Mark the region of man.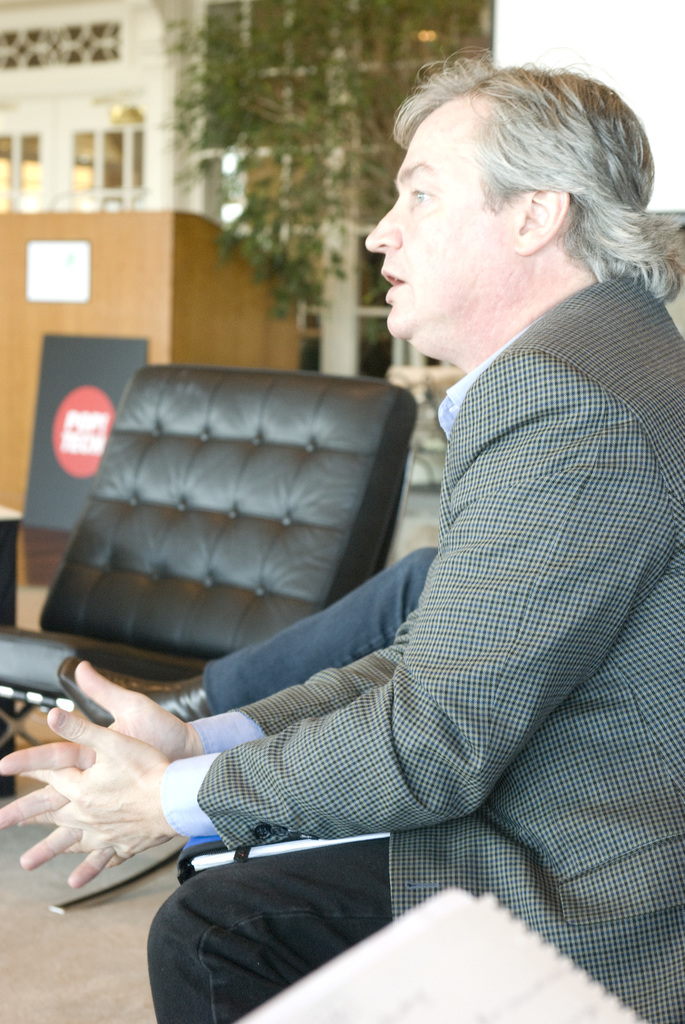
Region: 147,90,684,971.
